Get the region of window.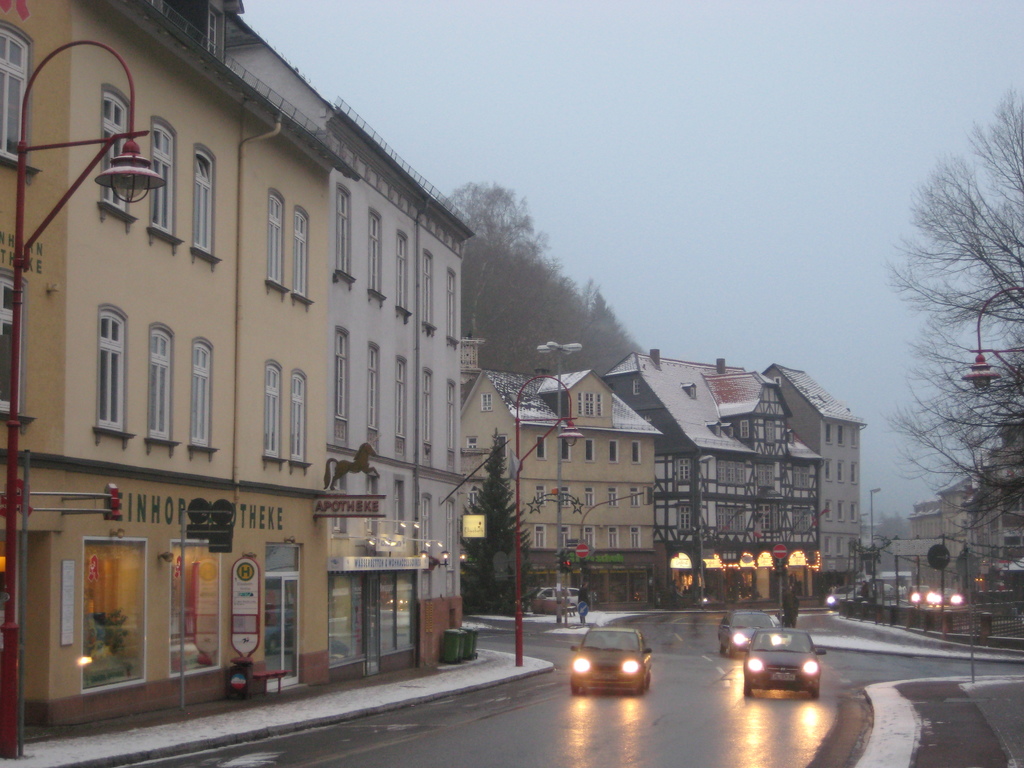
[left=825, top=541, right=831, bottom=554].
